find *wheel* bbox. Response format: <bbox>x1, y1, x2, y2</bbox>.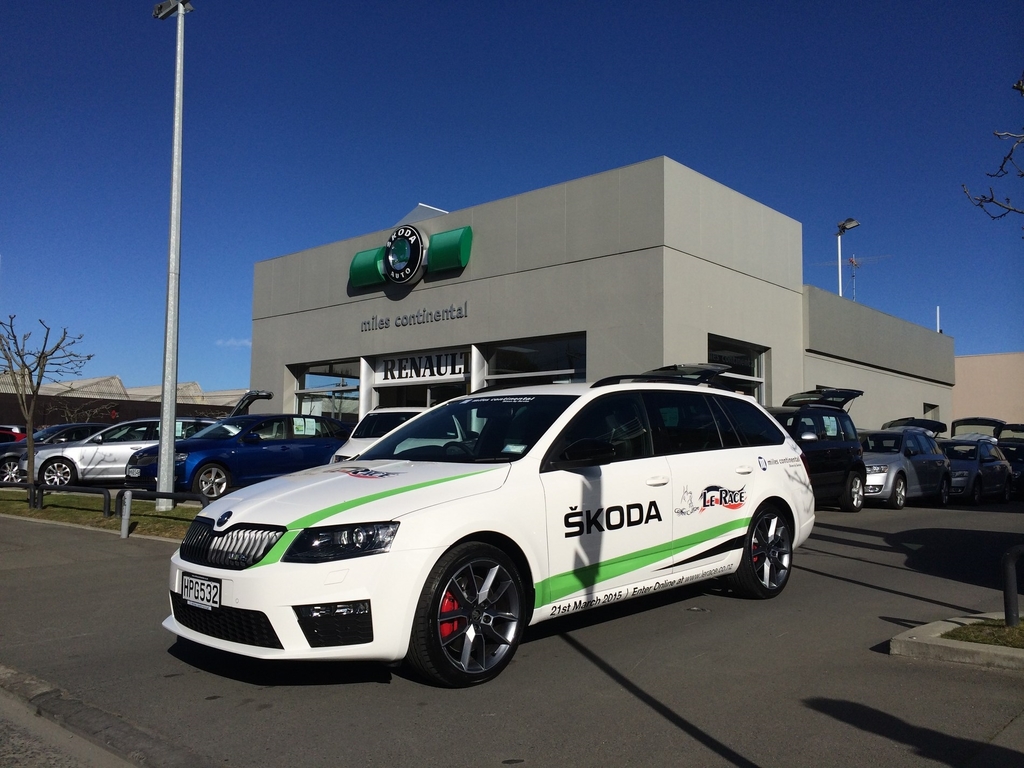
<bbox>935, 476, 948, 511</bbox>.
